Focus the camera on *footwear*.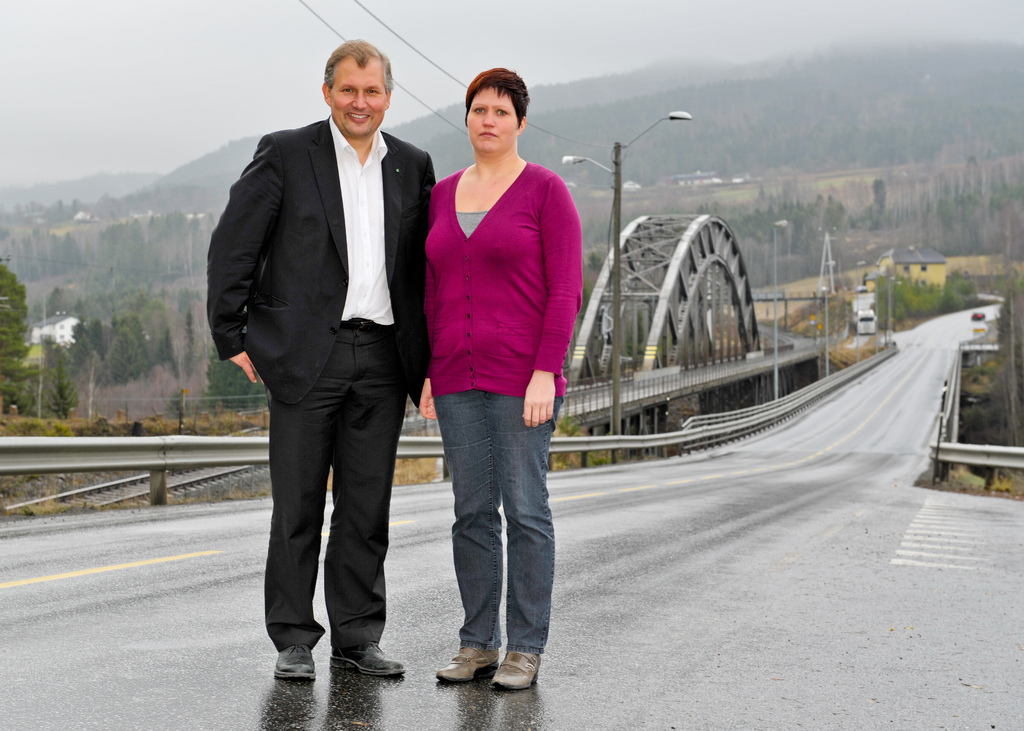
Focus region: left=273, top=645, right=317, bottom=679.
